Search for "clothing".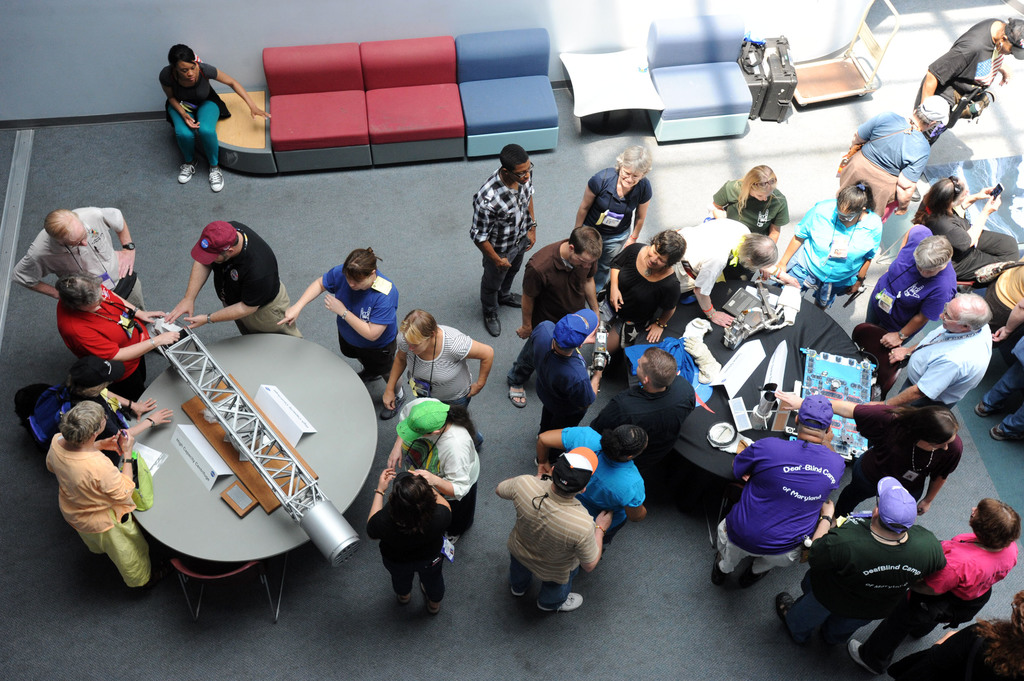
Found at (705,184,785,234).
